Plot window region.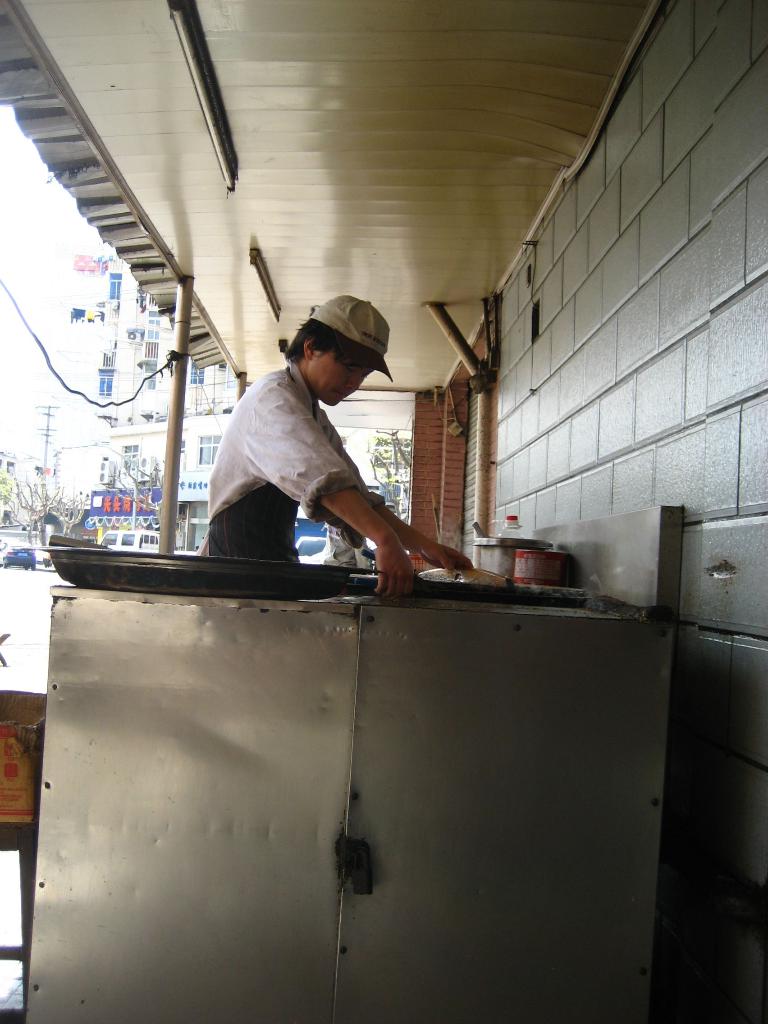
Plotted at pyautogui.locateOnScreen(109, 276, 117, 299).
